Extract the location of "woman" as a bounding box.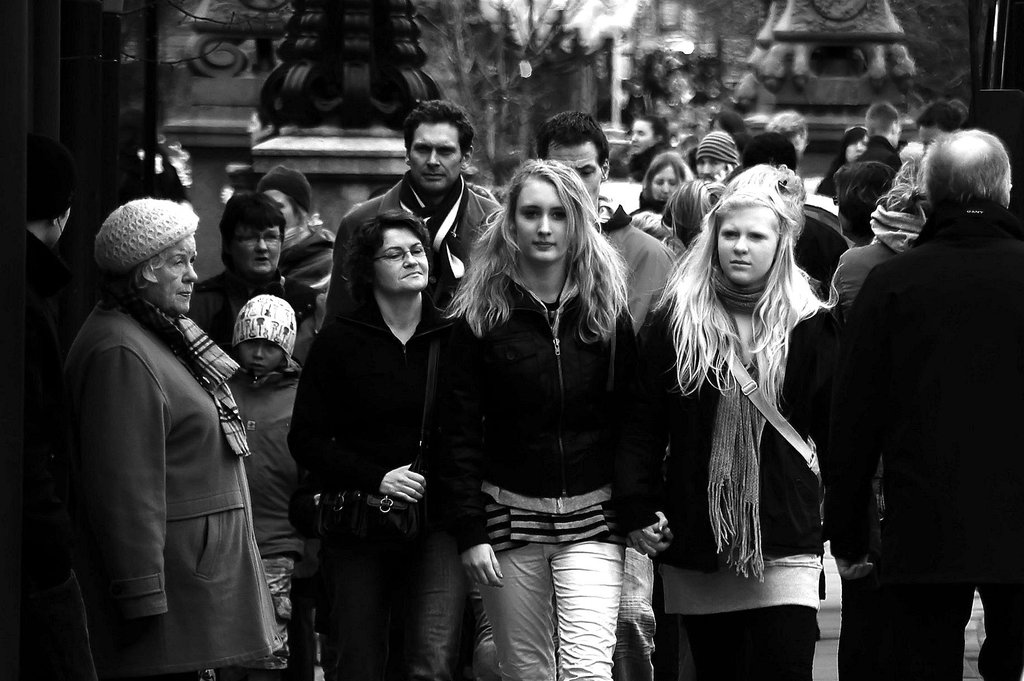
(449,147,662,671).
